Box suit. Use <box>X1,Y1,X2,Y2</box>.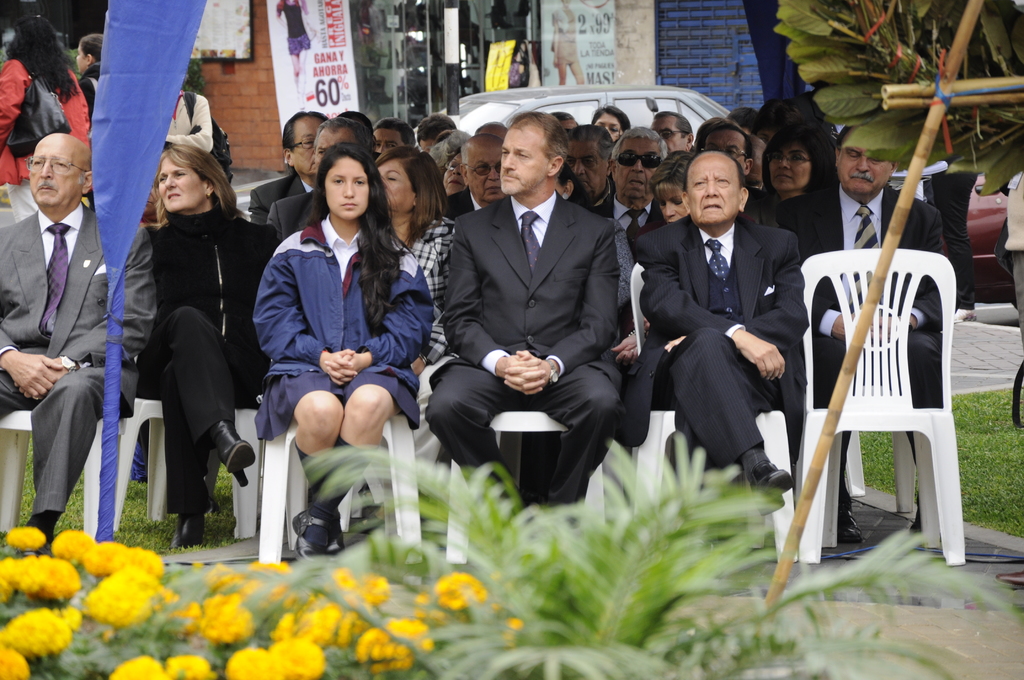
<box>442,185,480,219</box>.
